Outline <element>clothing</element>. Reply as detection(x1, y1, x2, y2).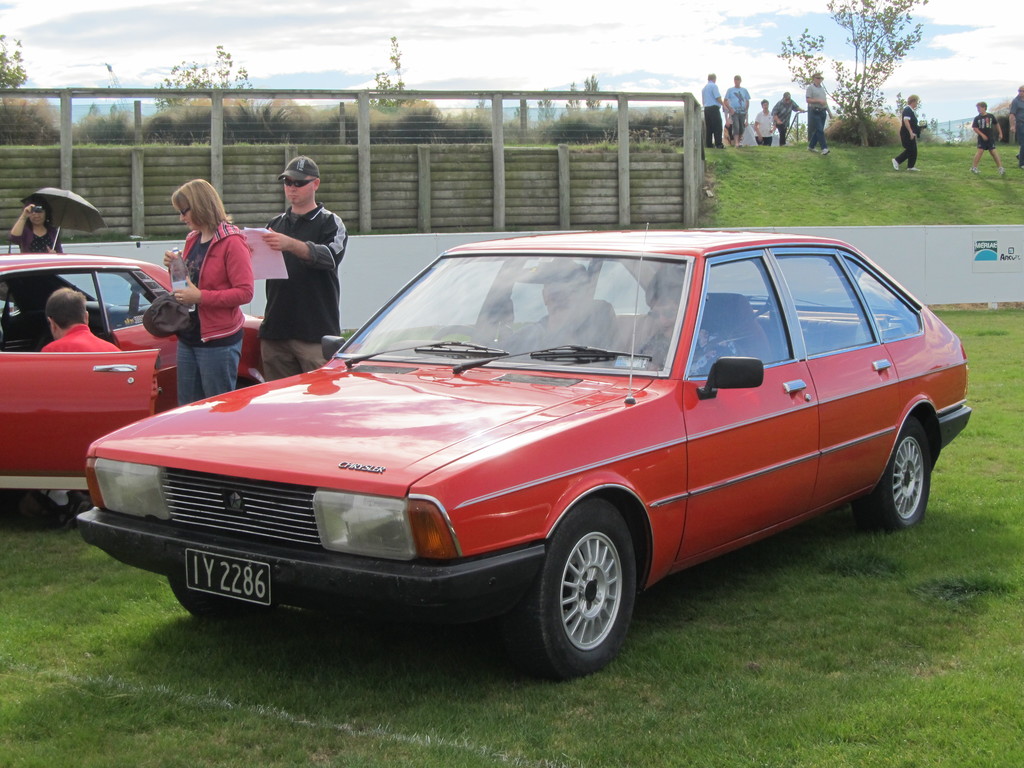
detection(724, 83, 751, 139).
